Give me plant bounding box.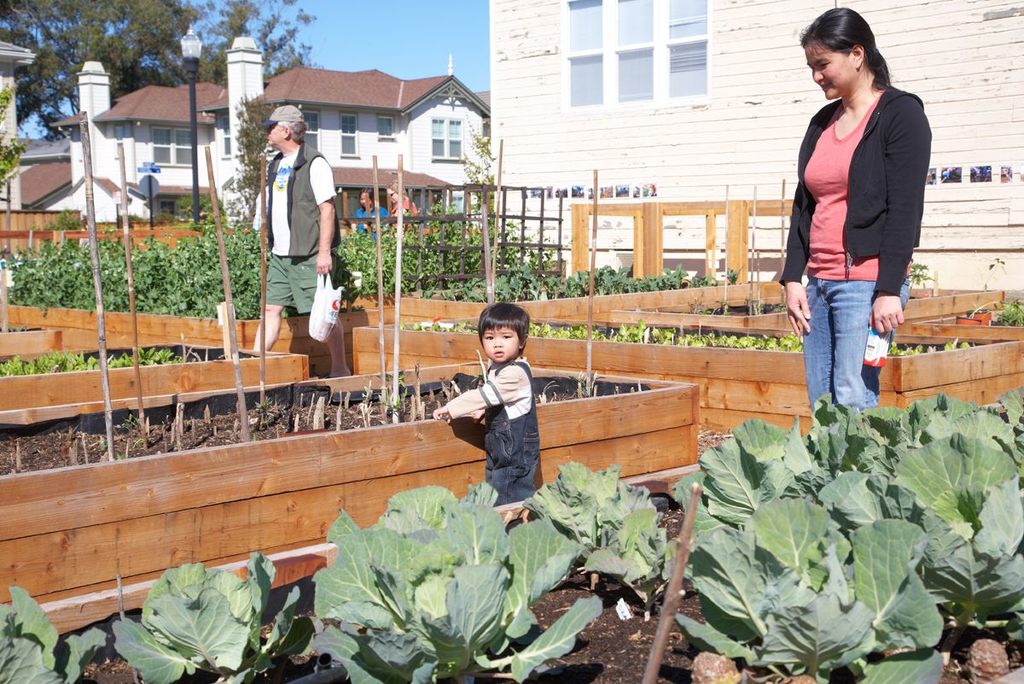
rect(0, 75, 27, 193).
